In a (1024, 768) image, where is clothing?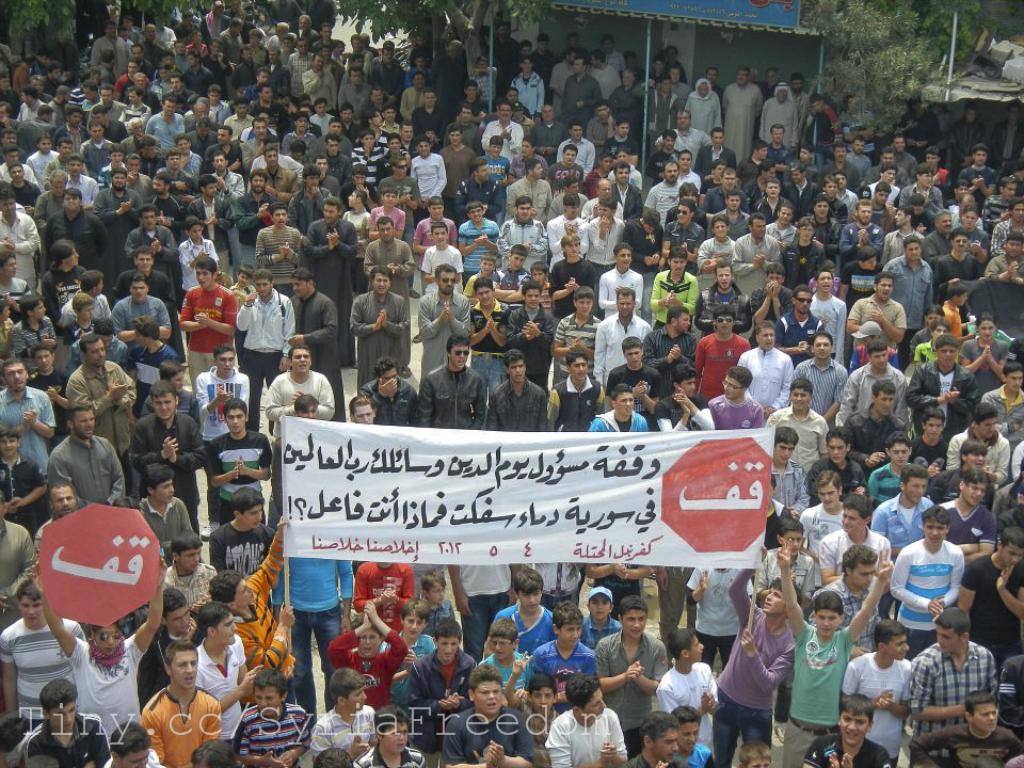
x1=807 y1=454 x2=868 y2=497.
